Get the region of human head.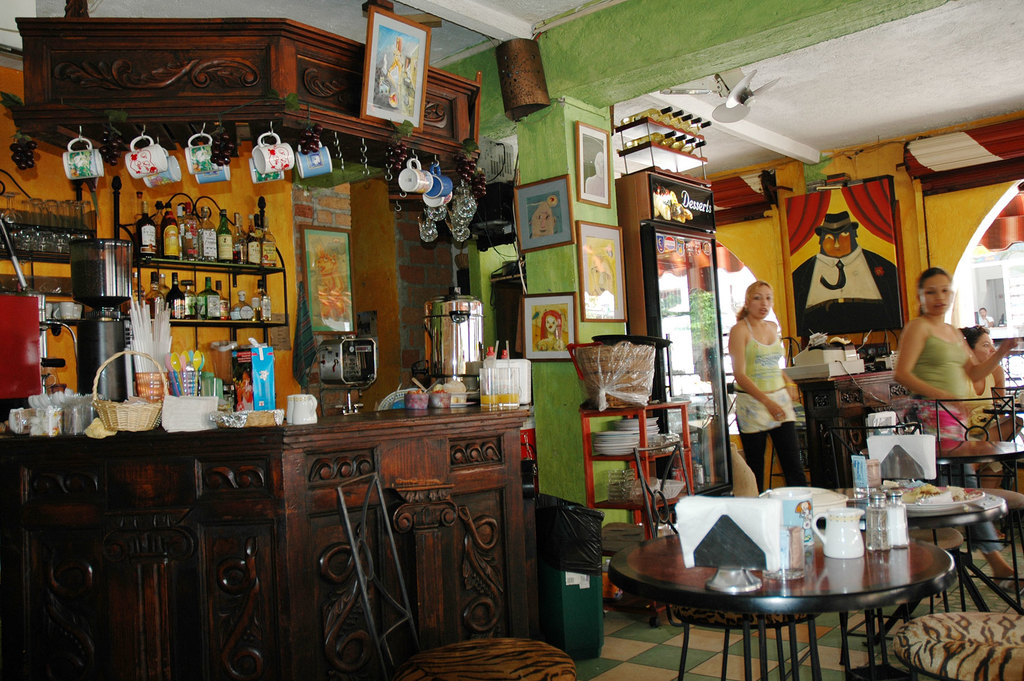
<region>590, 252, 615, 295</region>.
